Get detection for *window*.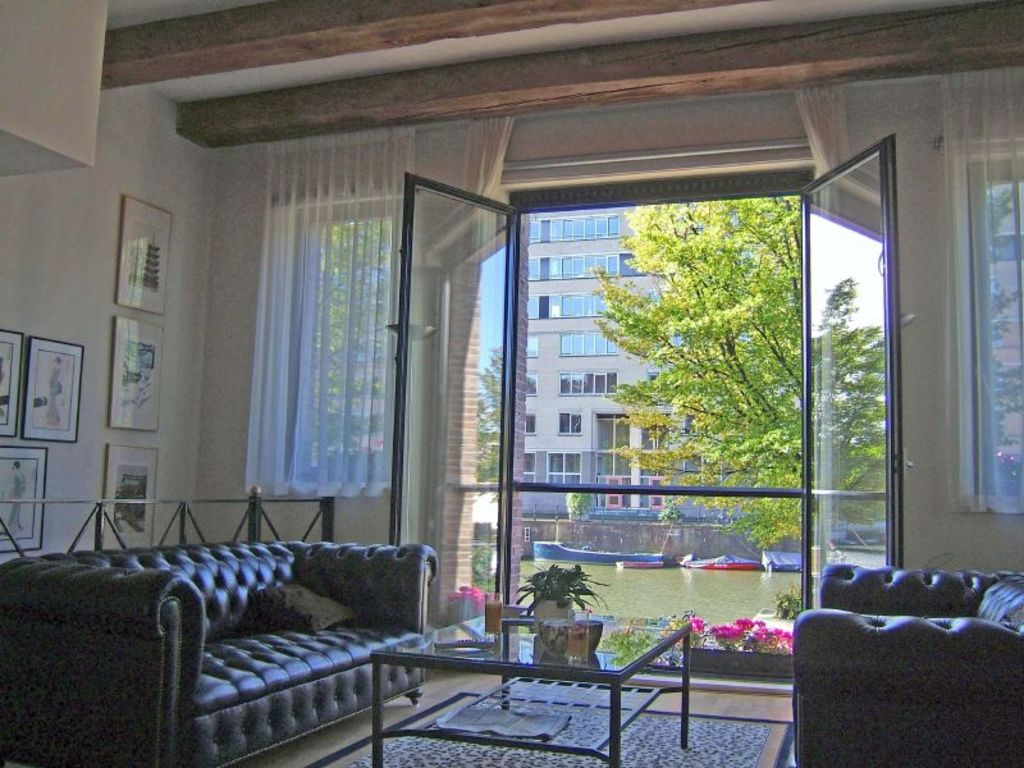
Detection: select_region(547, 452, 580, 492).
